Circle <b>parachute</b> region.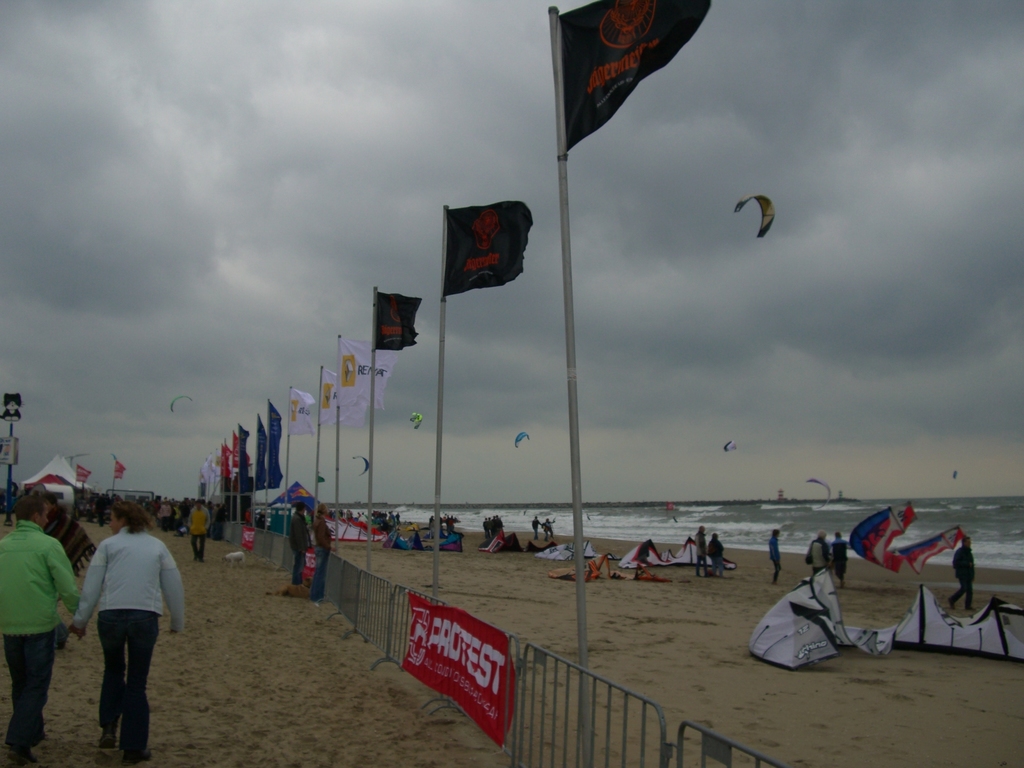
Region: detection(733, 193, 776, 242).
